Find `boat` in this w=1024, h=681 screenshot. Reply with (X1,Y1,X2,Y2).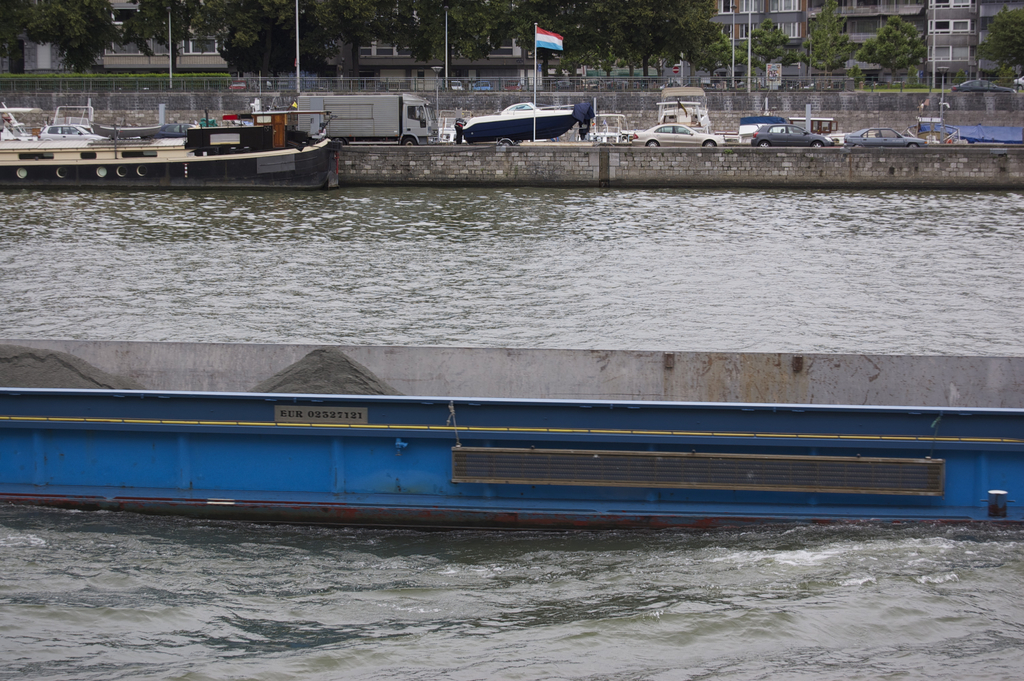
(40,99,97,129).
